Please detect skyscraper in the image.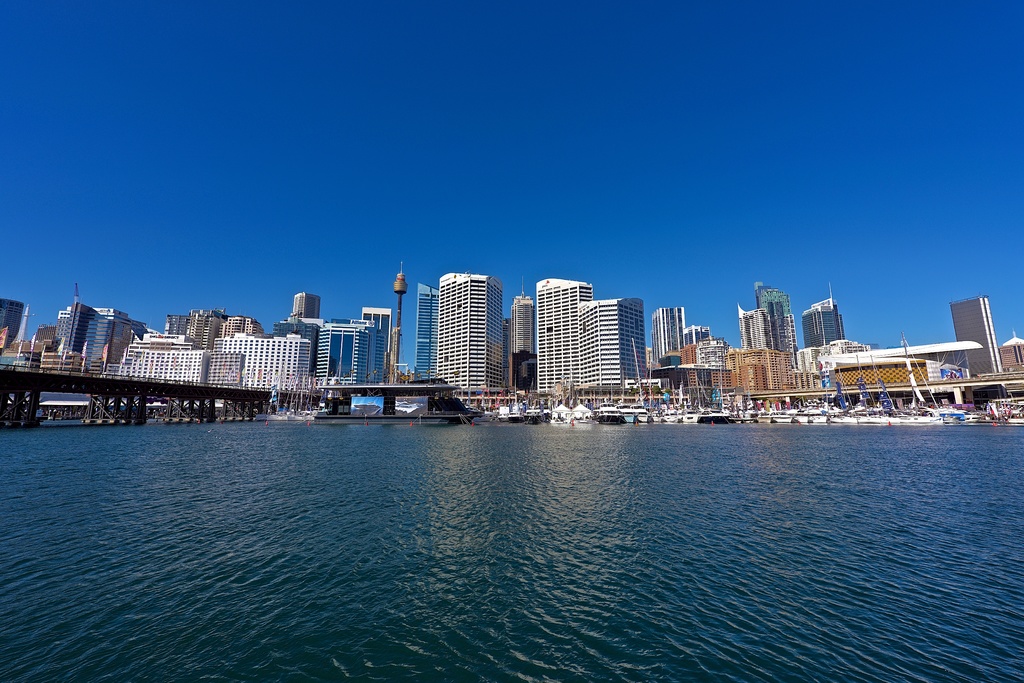
bbox=[575, 300, 652, 406].
